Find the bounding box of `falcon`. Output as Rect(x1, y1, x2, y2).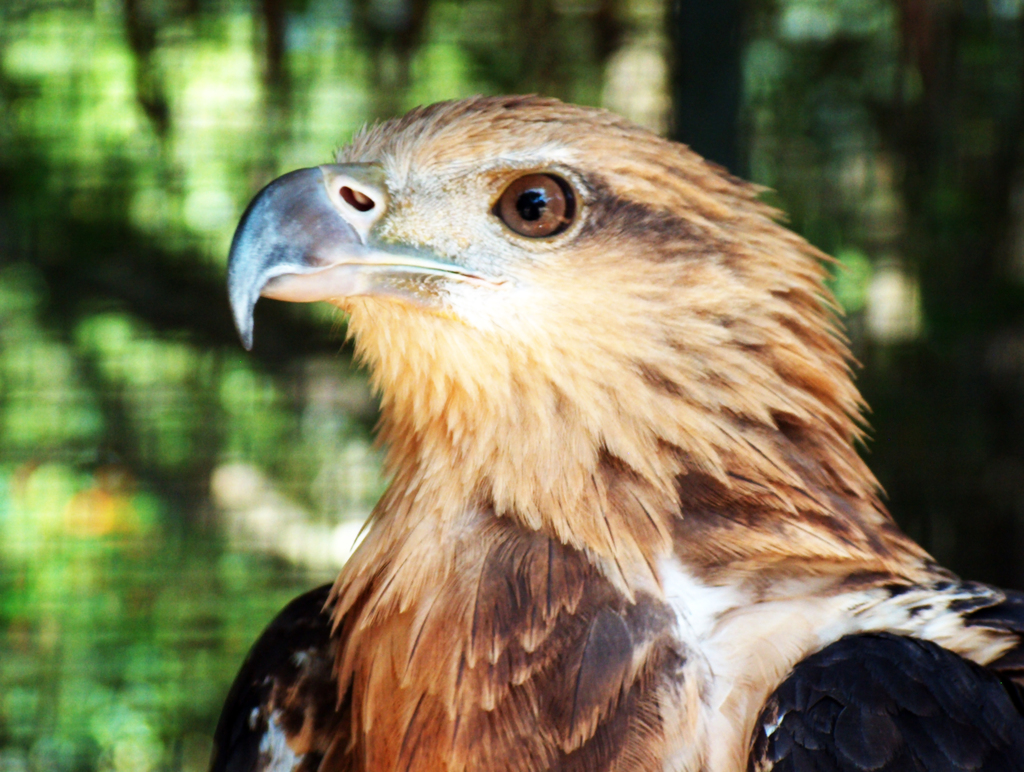
Rect(205, 95, 1023, 771).
